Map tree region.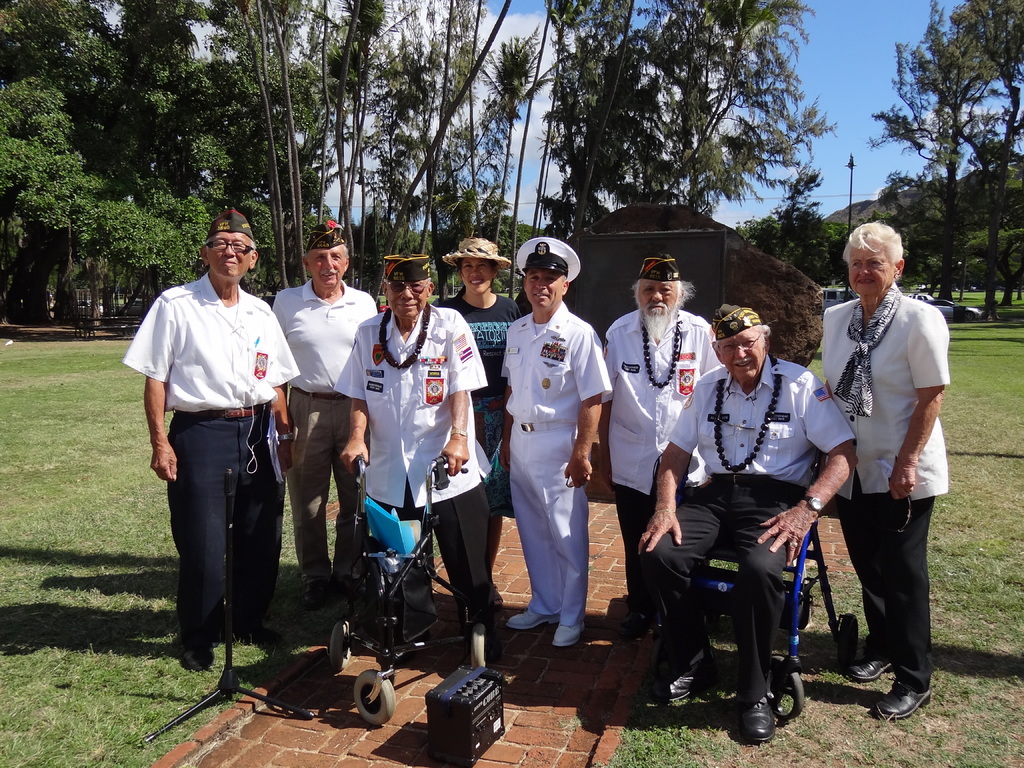
Mapped to region(836, 1, 1023, 315).
